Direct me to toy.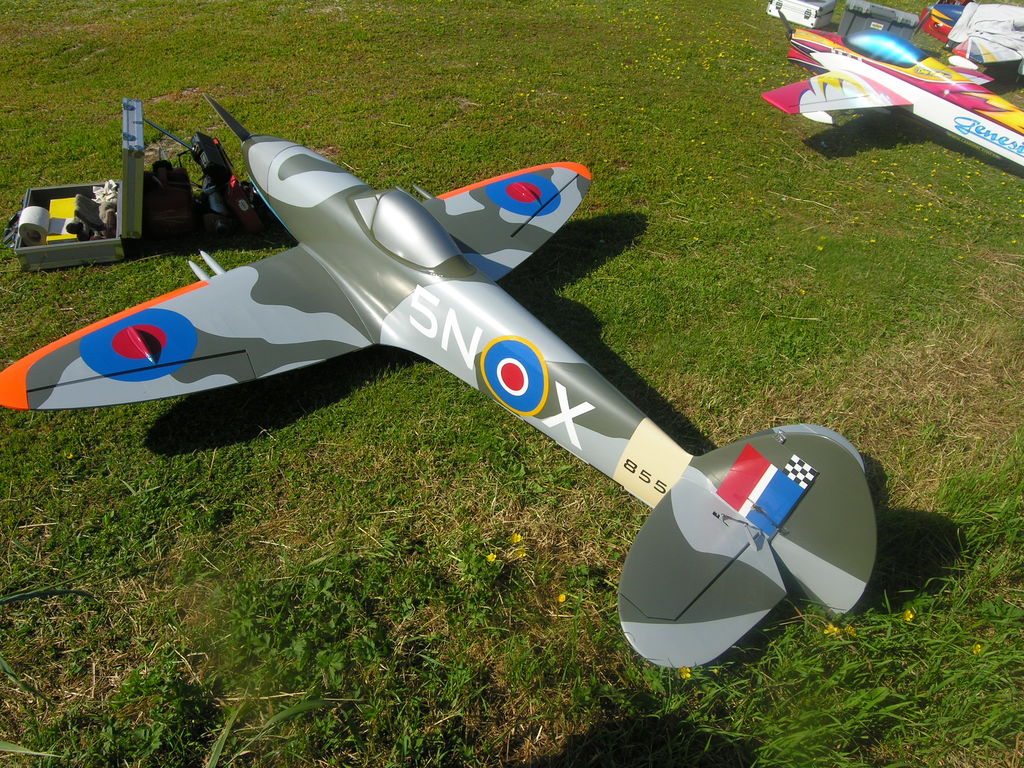
Direction: (x1=0, y1=86, x2=879, y2=672).
